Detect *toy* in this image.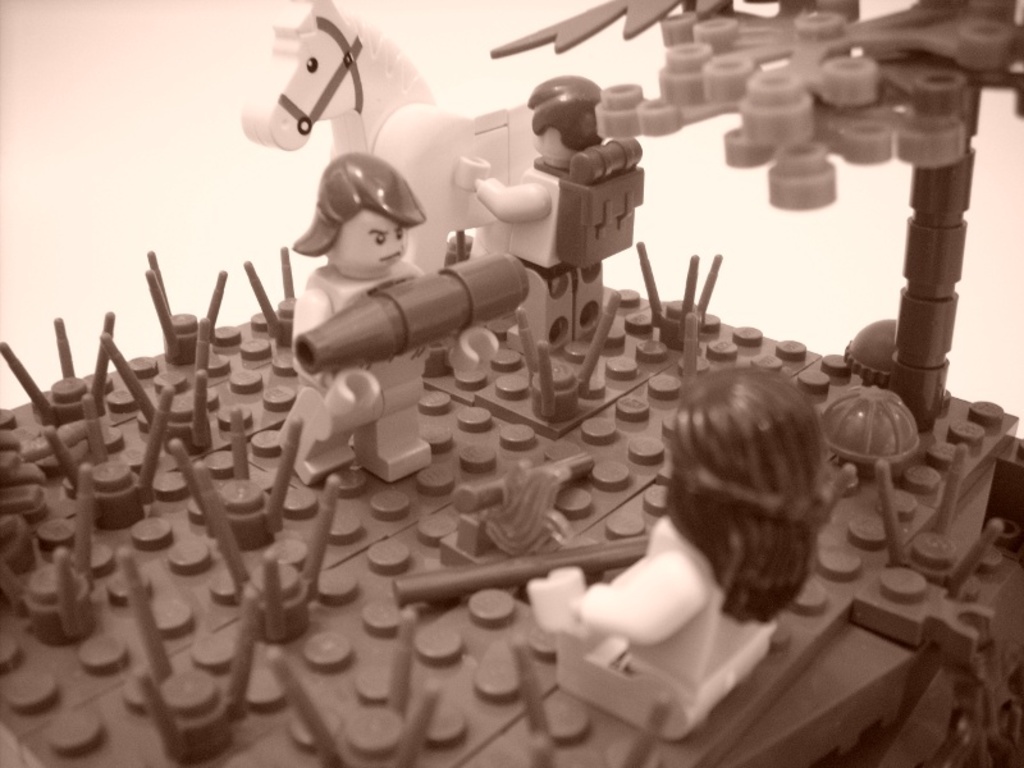
Detection: Rect(508, 362, 833, 741).
